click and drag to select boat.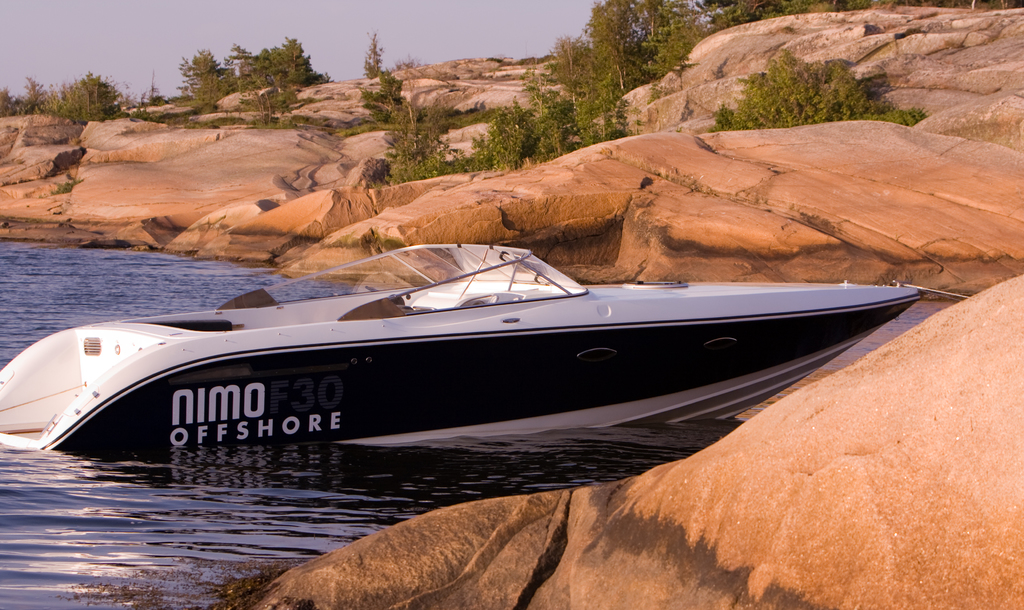
Selection: bbox=[28, 237, 929, 477].
